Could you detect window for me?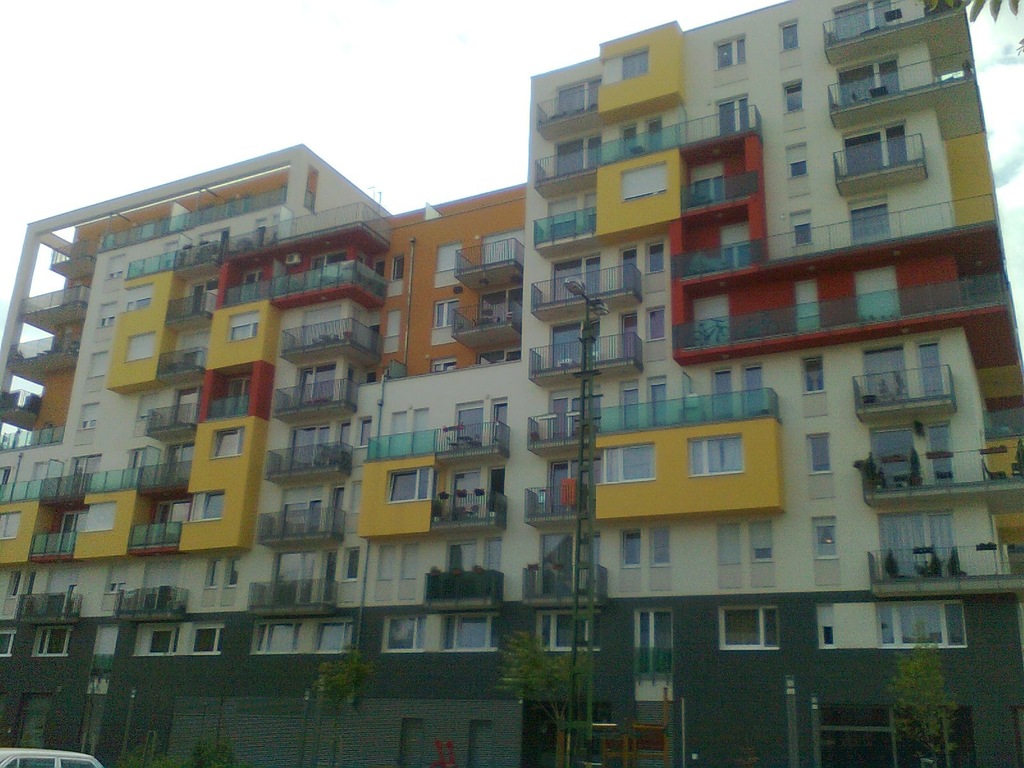
Detection result: pyautogui.locateOnScreen(342, 421, 376, 454).
